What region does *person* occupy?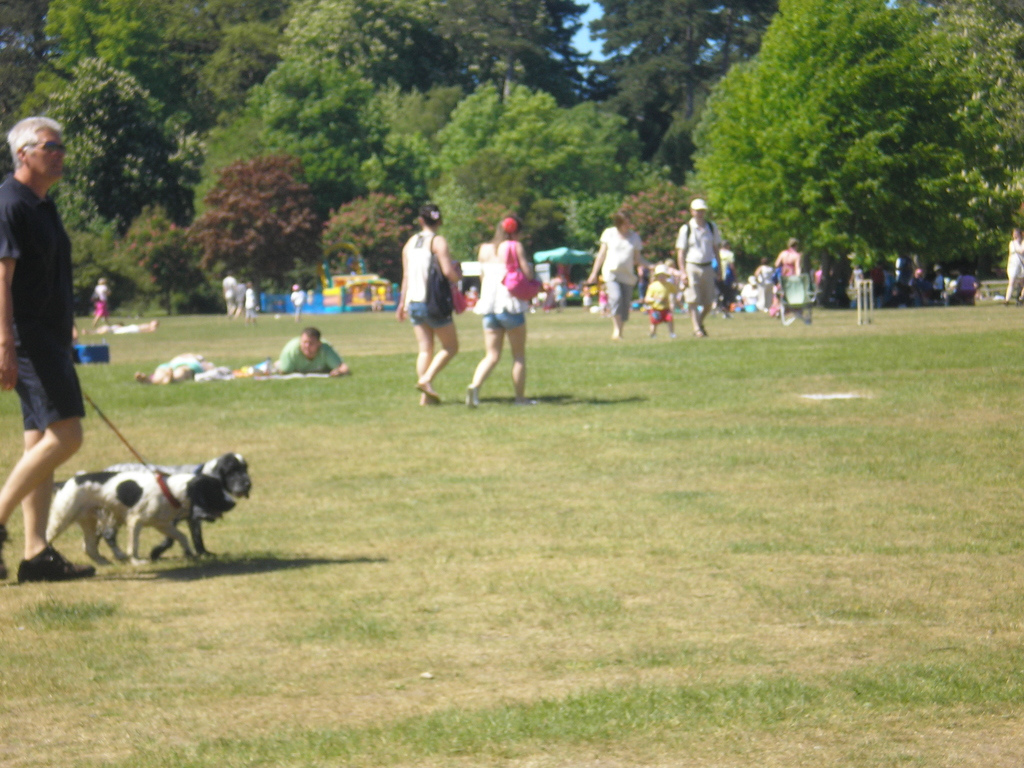
l=94, t=281, r=108, b=319.
